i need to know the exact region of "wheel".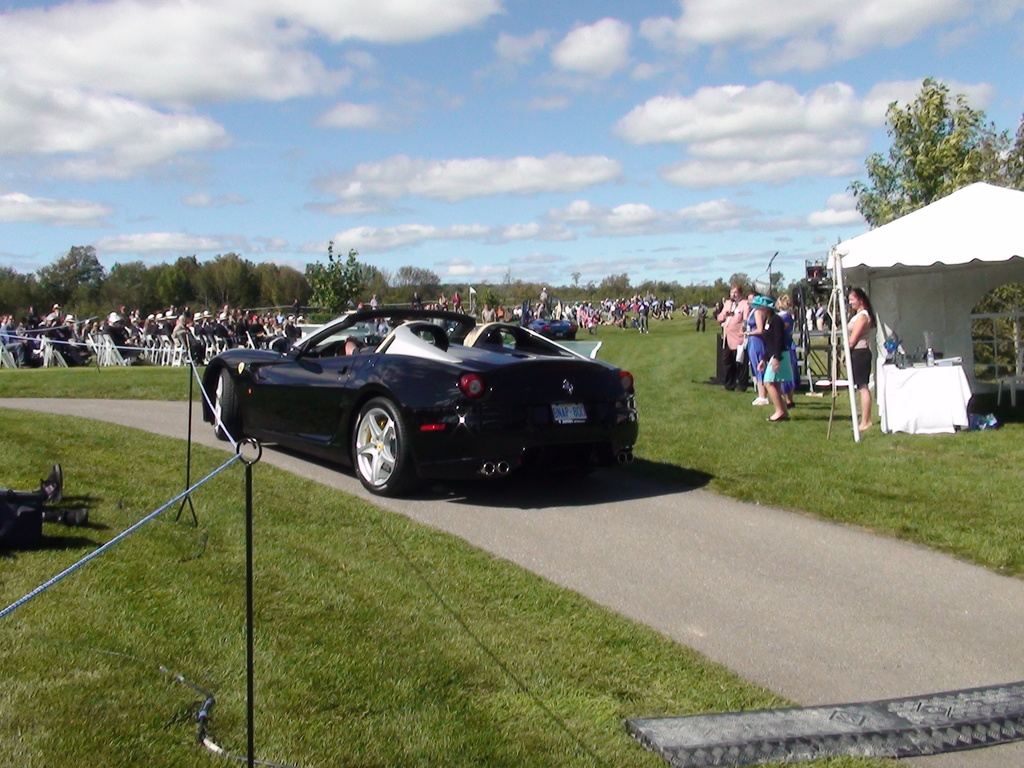
Region: x1=568, y1=333, x2=574, y2=342.
